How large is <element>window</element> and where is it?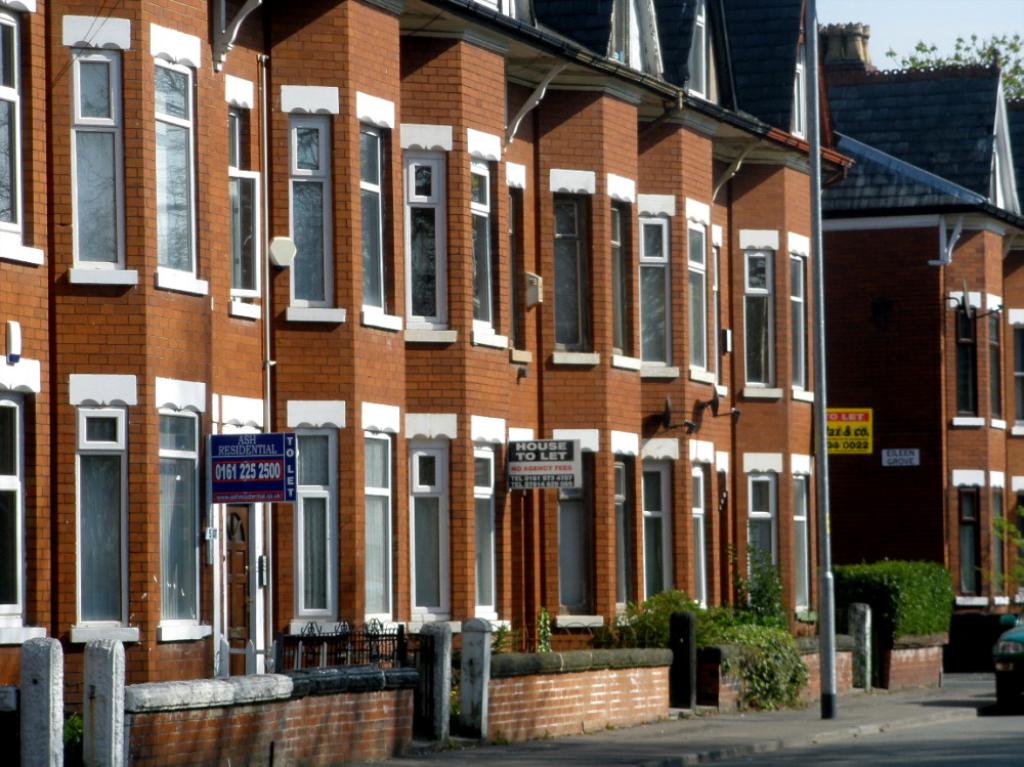
Bounding box: [358, 130, 396, 315].
